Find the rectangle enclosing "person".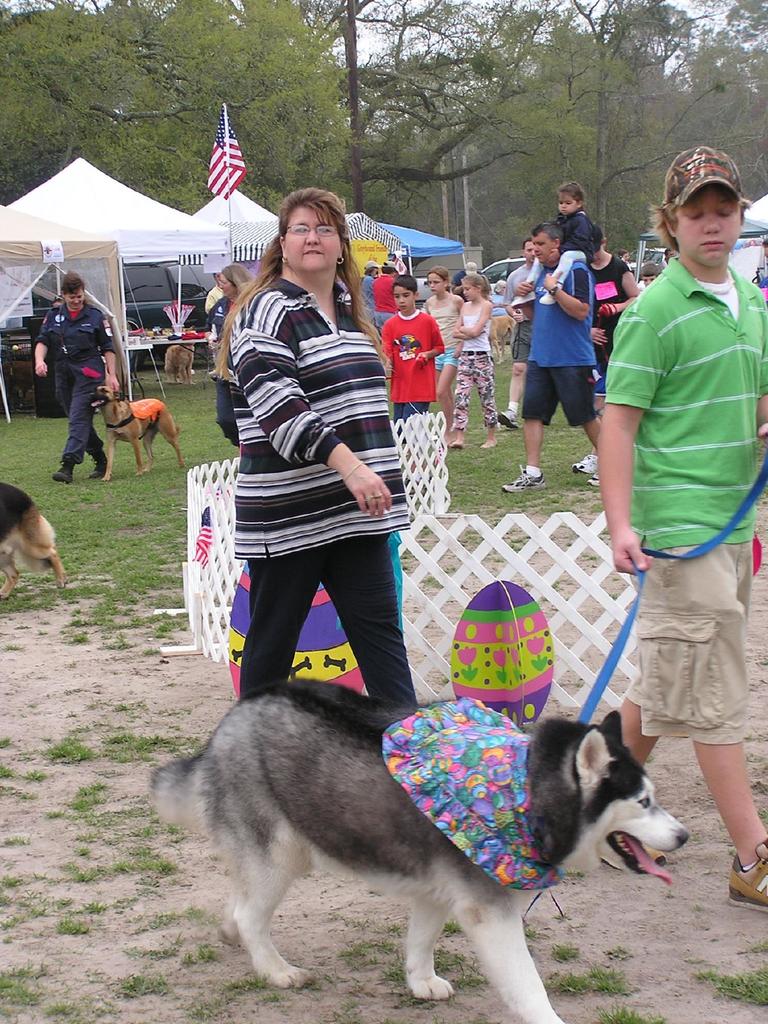
418,269,465,419.
